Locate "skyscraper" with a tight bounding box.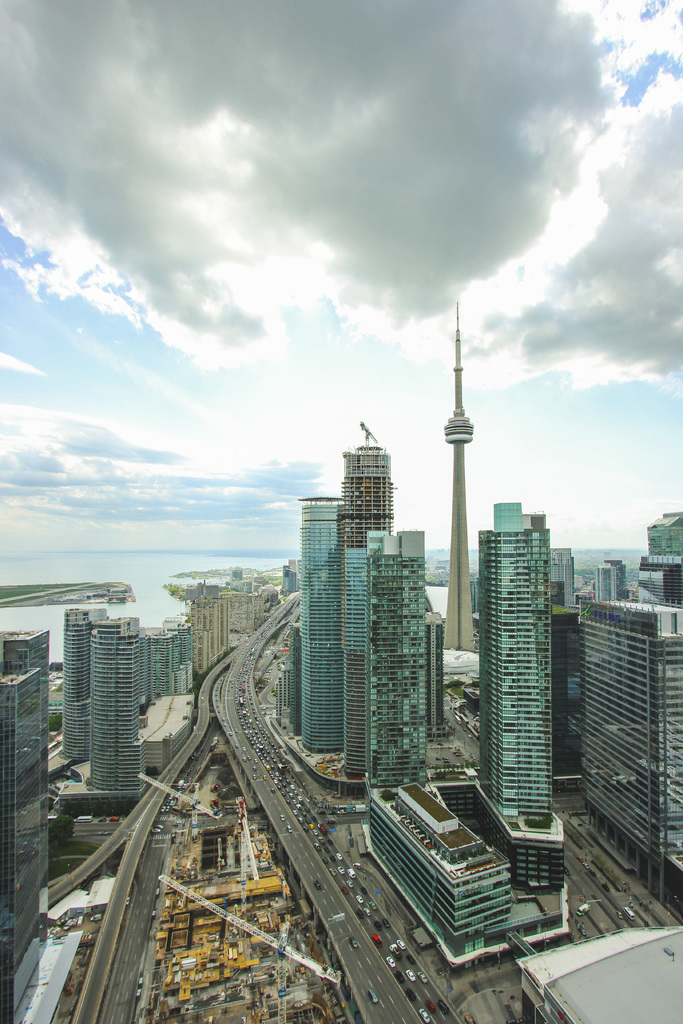
rect(338, 426, 406, 771).
